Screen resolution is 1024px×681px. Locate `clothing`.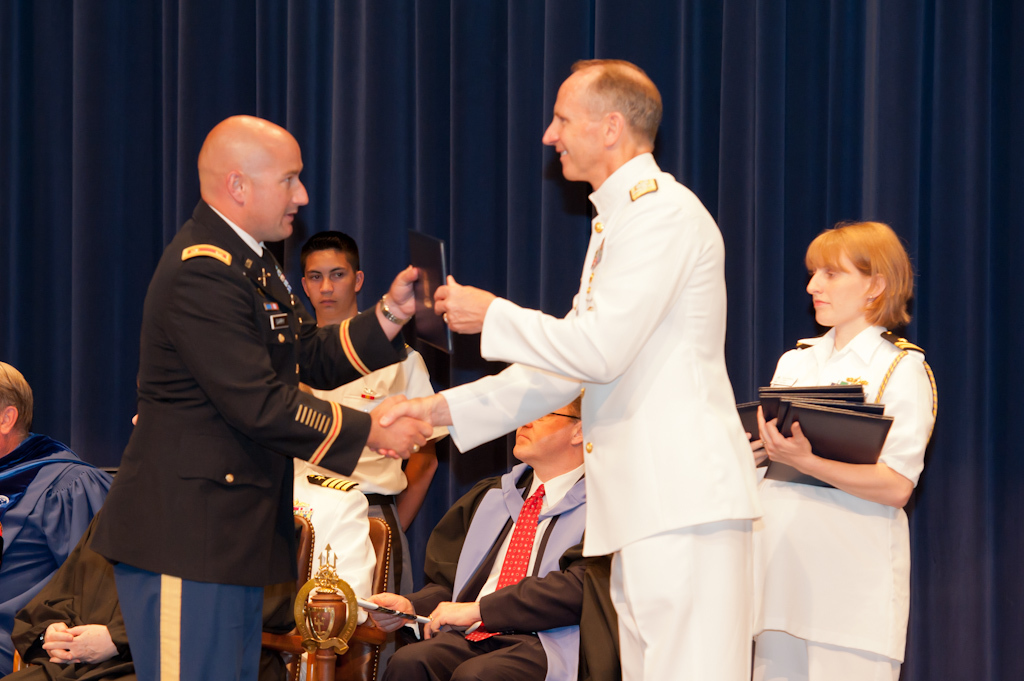
bbox=(292, 306, 429, 677).
